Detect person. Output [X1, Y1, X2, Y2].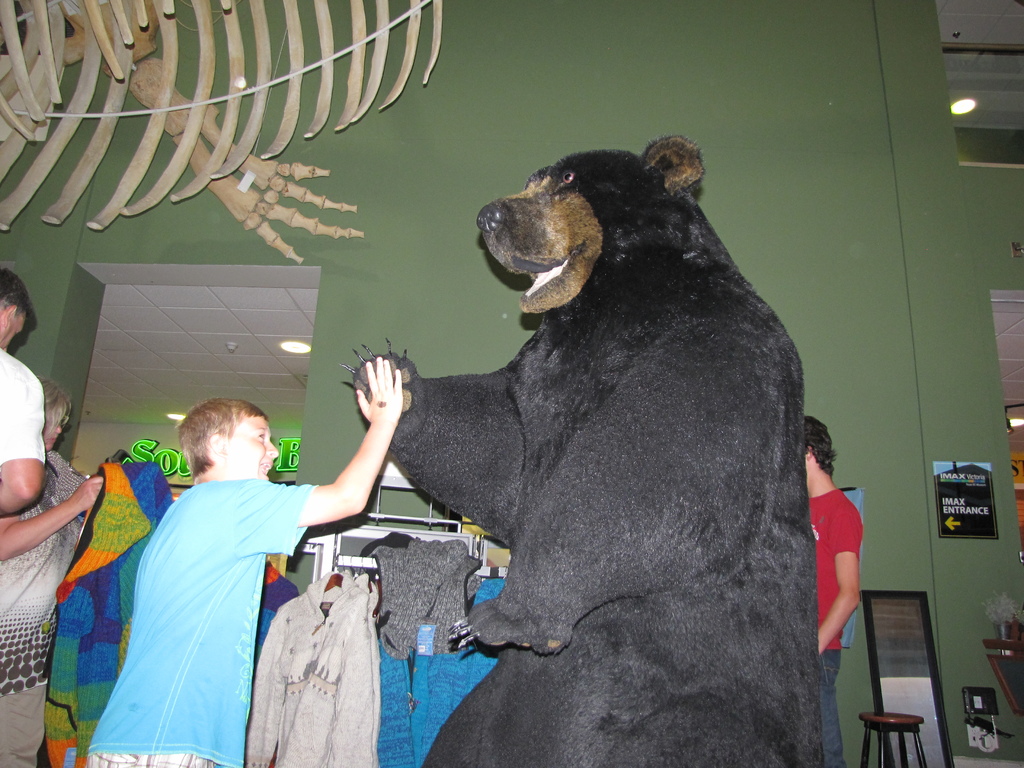
[804, 417, 861, 767].
